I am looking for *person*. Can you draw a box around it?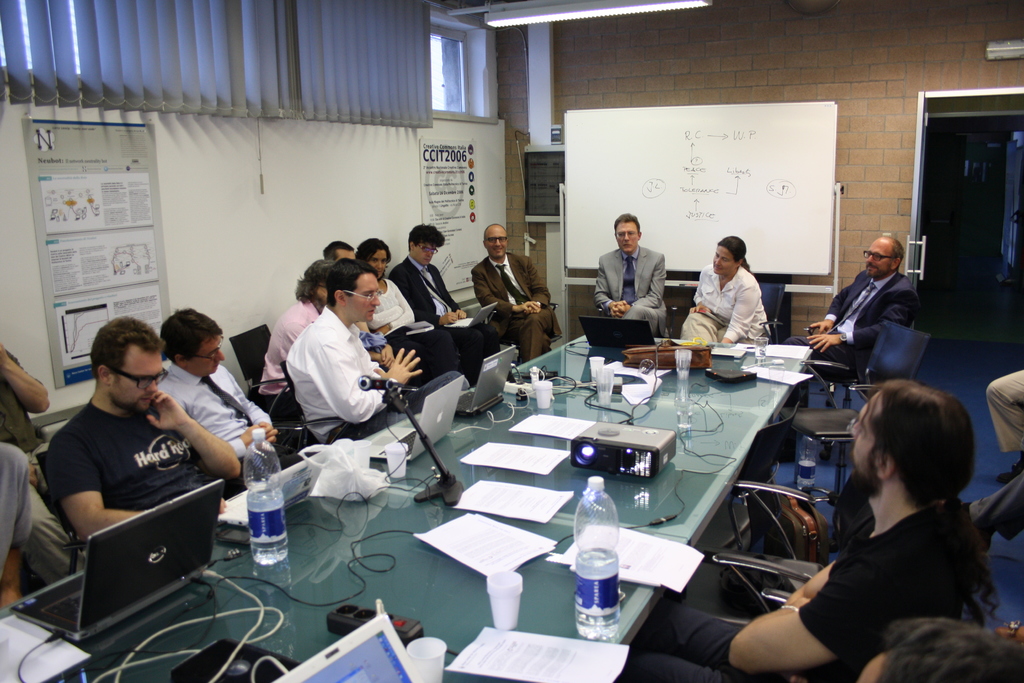
Sure, the bounding box is 159:312:287:496.
